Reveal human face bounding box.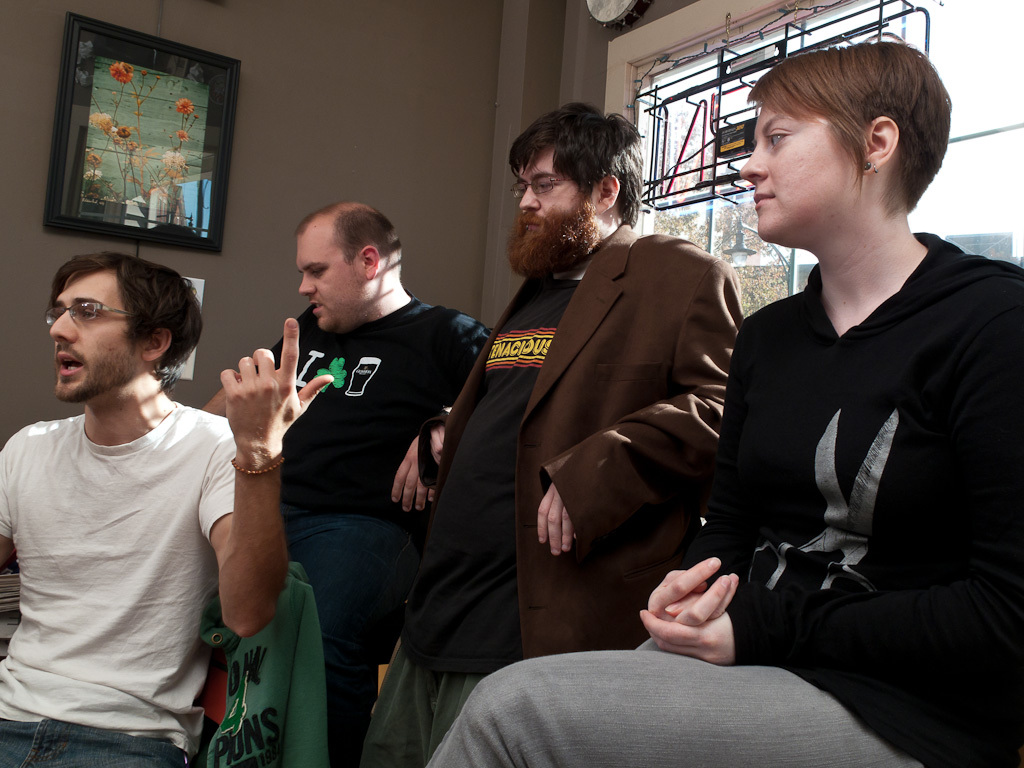
Revealed: bbox=[738, 82, 884, 249].
